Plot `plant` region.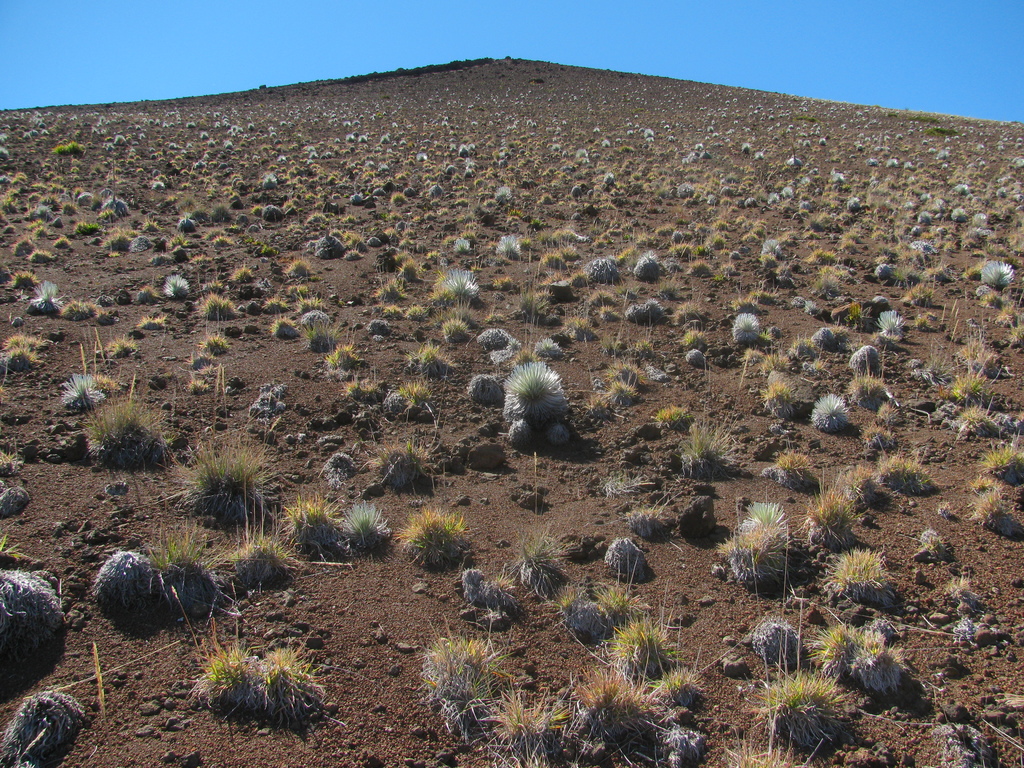
Plotted at bbox=[945, 568, 976, 601].
